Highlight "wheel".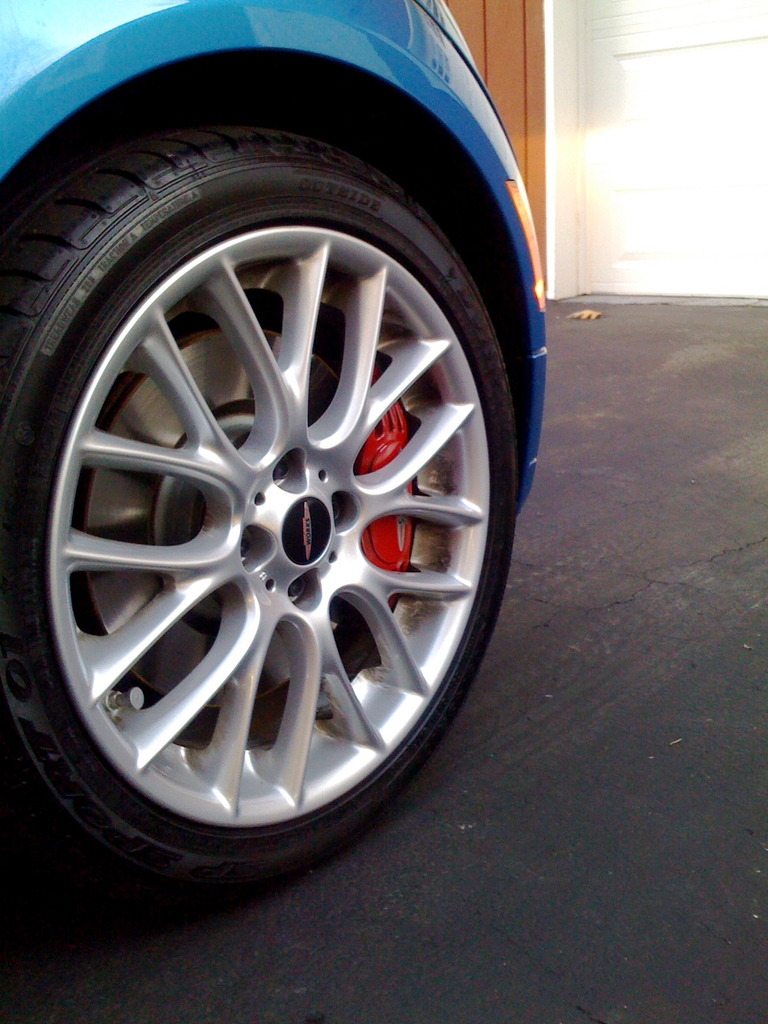
Highlighted region: (0,103,515,922).
